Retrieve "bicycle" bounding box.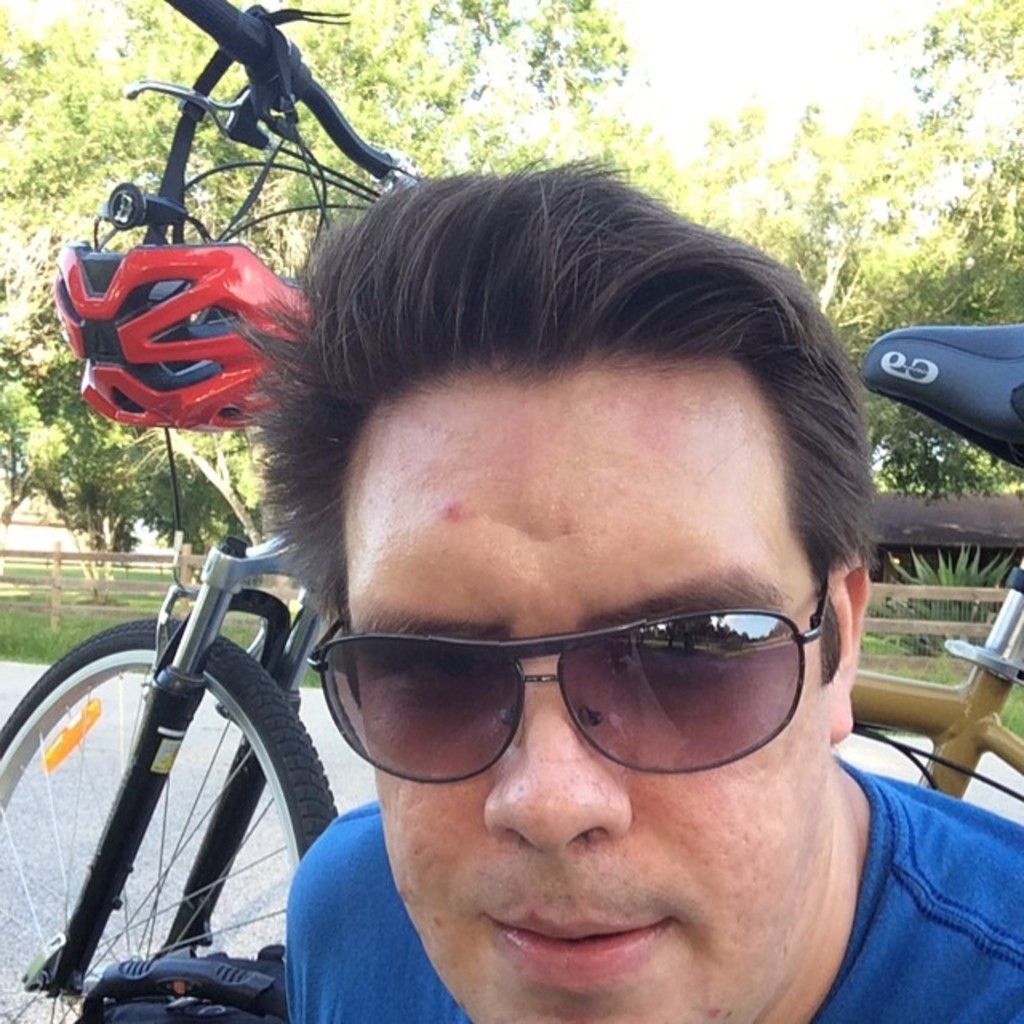
Bounding box: <box>0,0,1022,1022</box>.
